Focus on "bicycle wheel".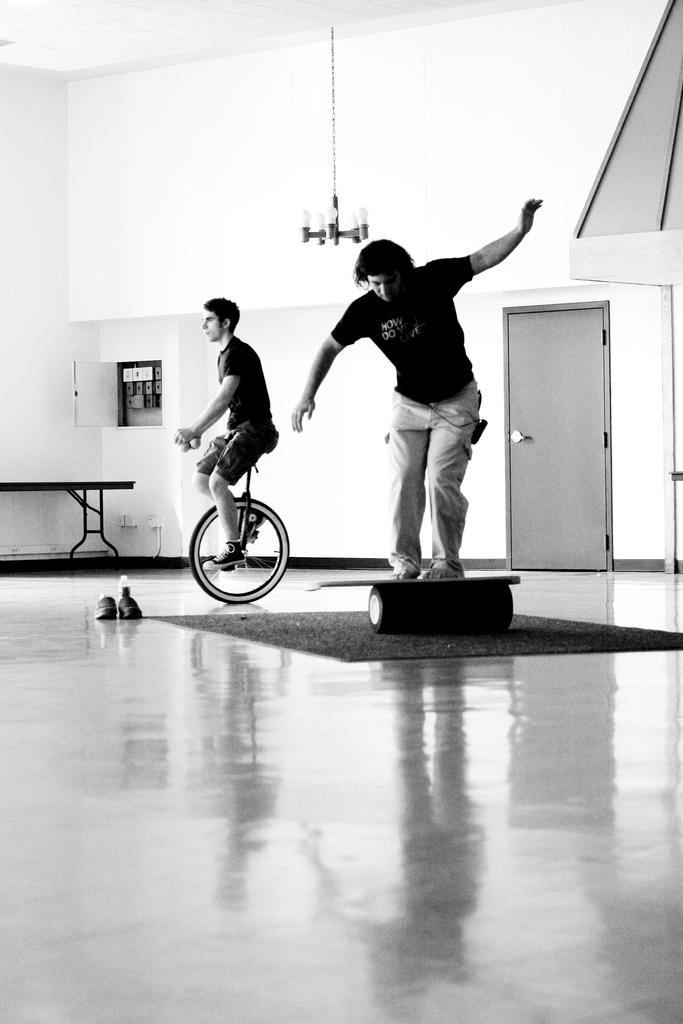
Focused at left=185, top=475, right=290, bottom=605.
